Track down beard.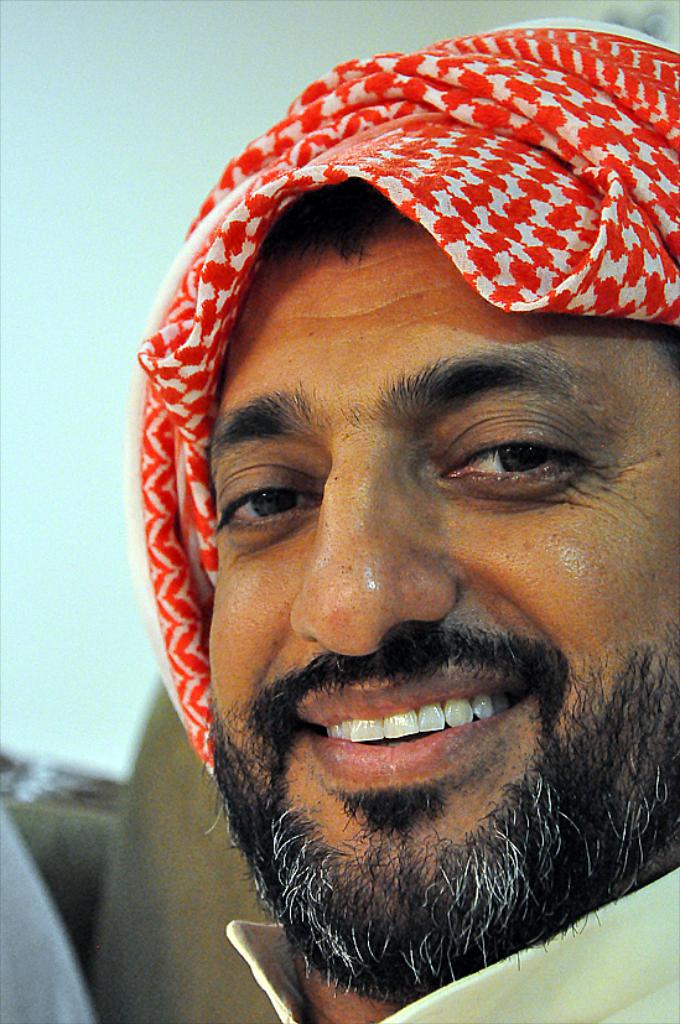
Tracked to rect(186, 570, 659, 996).
